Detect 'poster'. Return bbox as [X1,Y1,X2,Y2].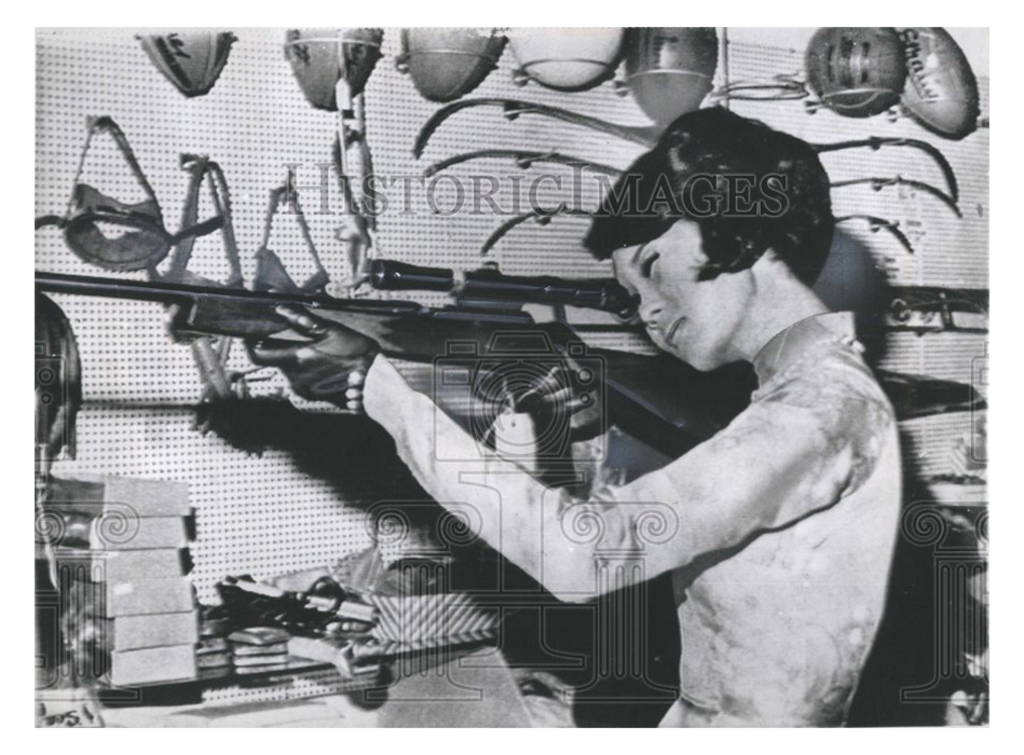
[24,30,987,724].
